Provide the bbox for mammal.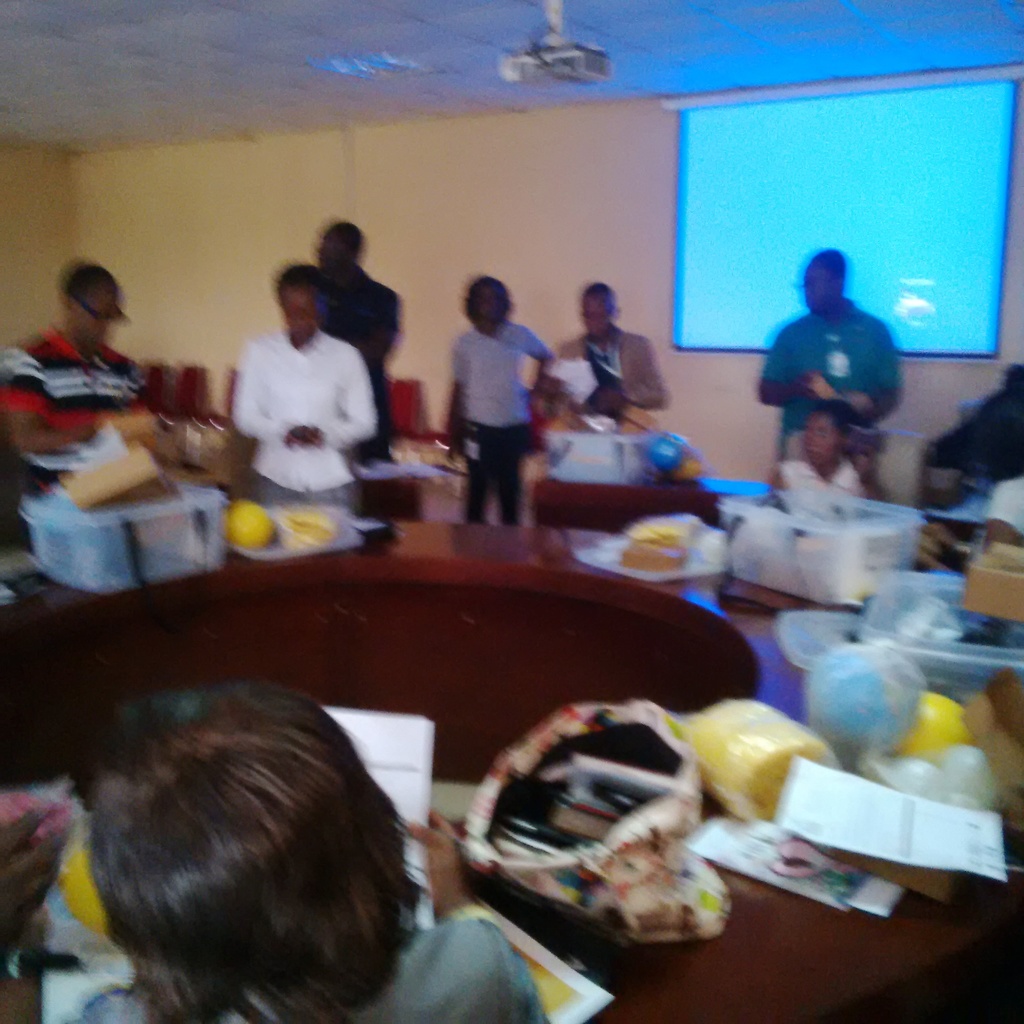
970/475/1023/556.
